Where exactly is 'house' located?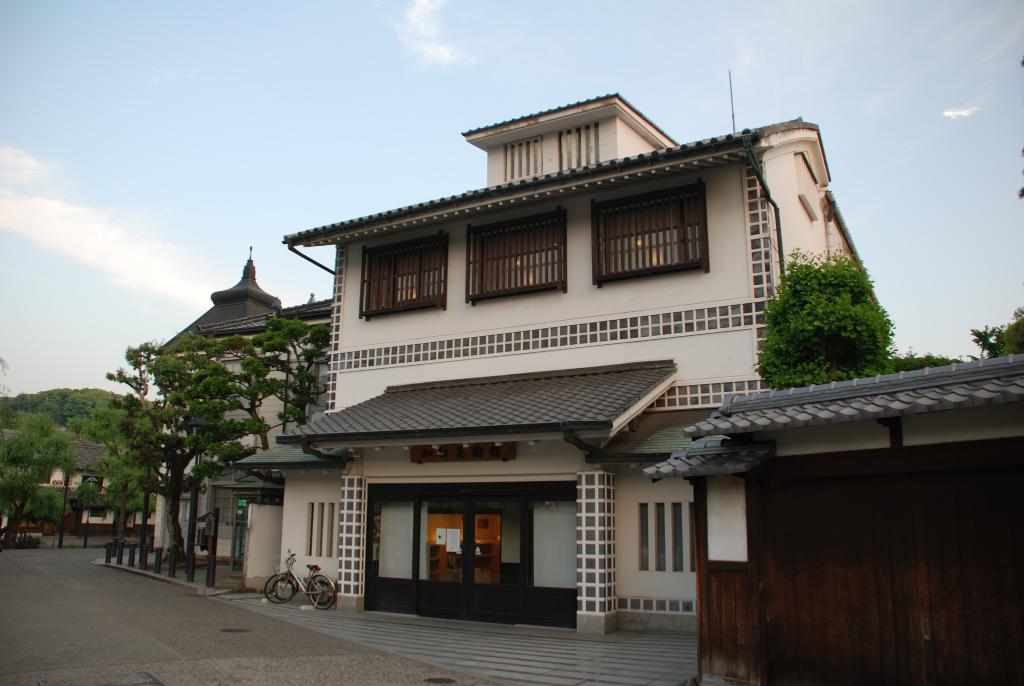
Its bounding box is {"left": 133, "top": 252, "right": 358, "bottom": 610}.
